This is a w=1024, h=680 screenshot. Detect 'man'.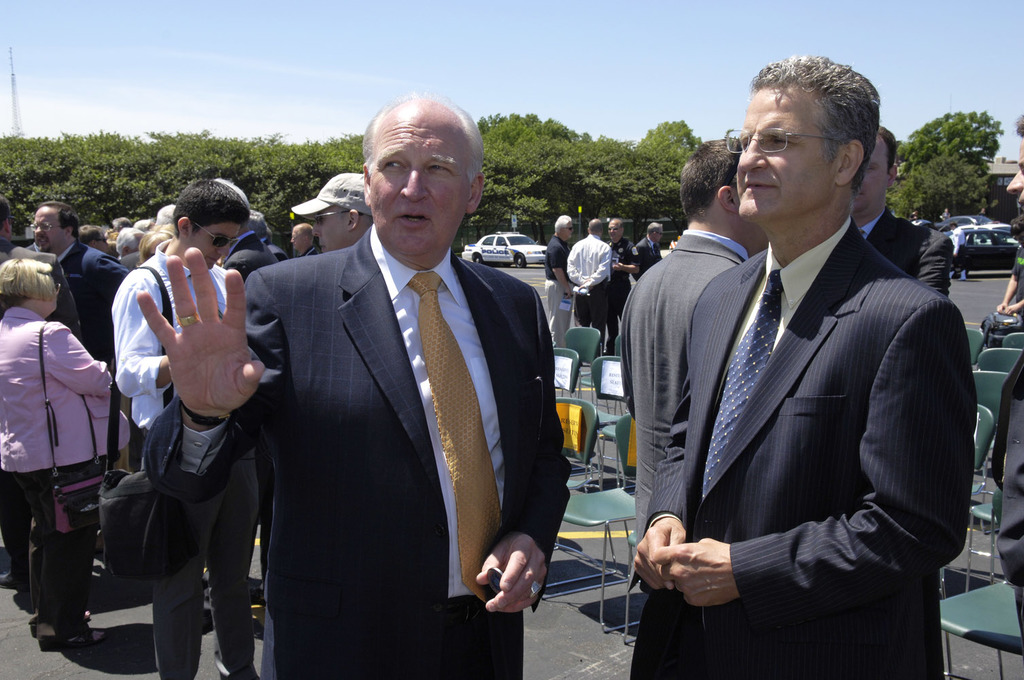
rect(22, 201, 129, 365).
